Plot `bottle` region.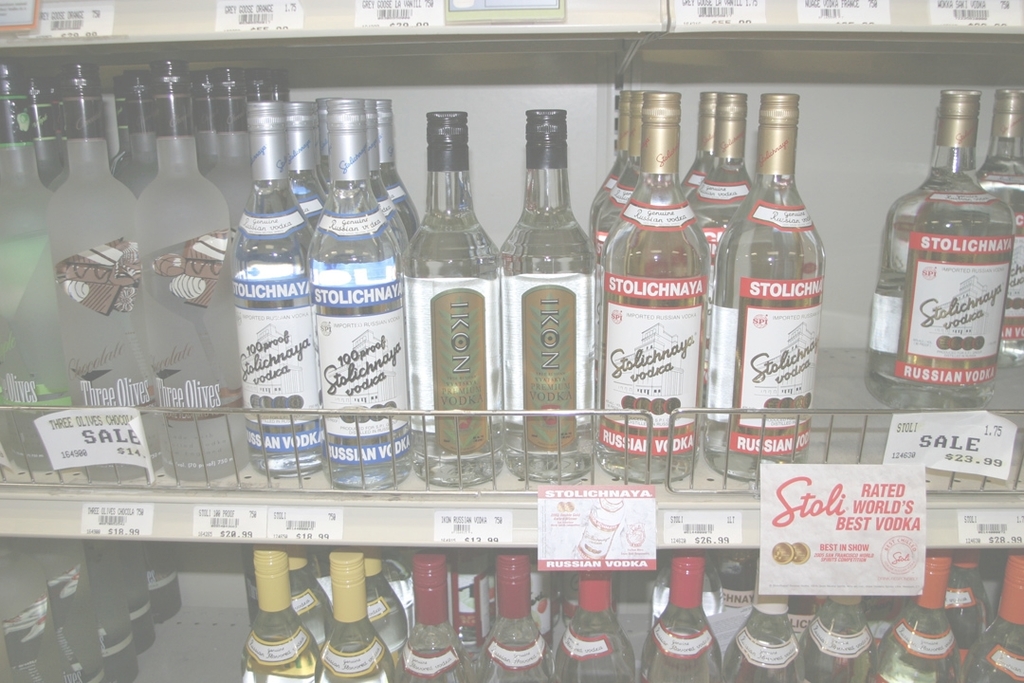
Plotted at locate(867, 89, 1013, 409).
